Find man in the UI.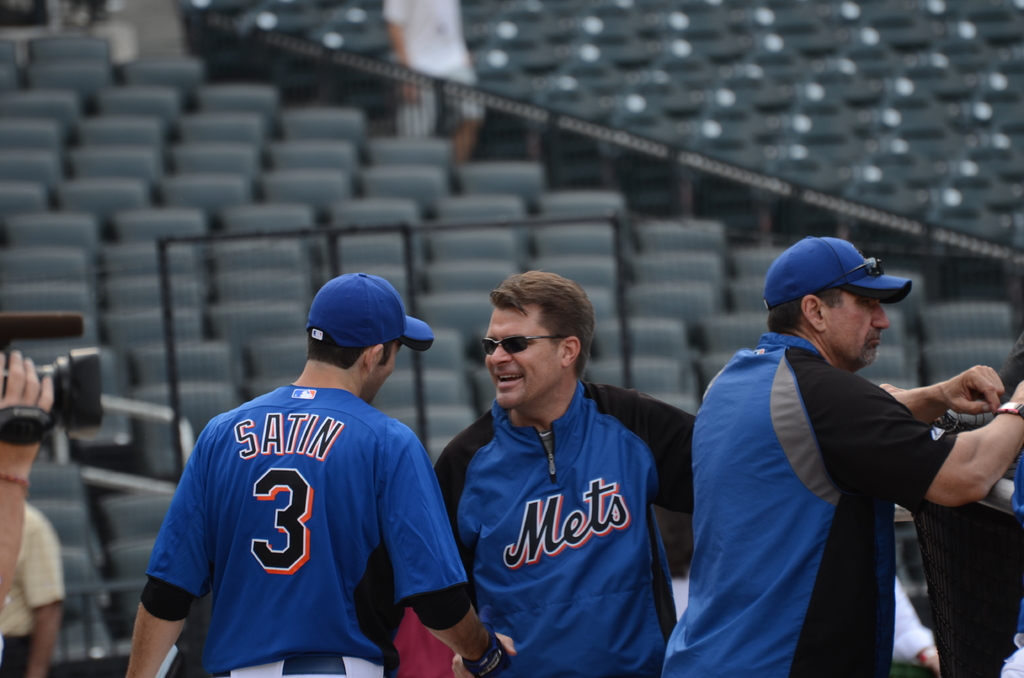
UI element at pyautogui.locateOnScreen(123, 272, 511, 677).
